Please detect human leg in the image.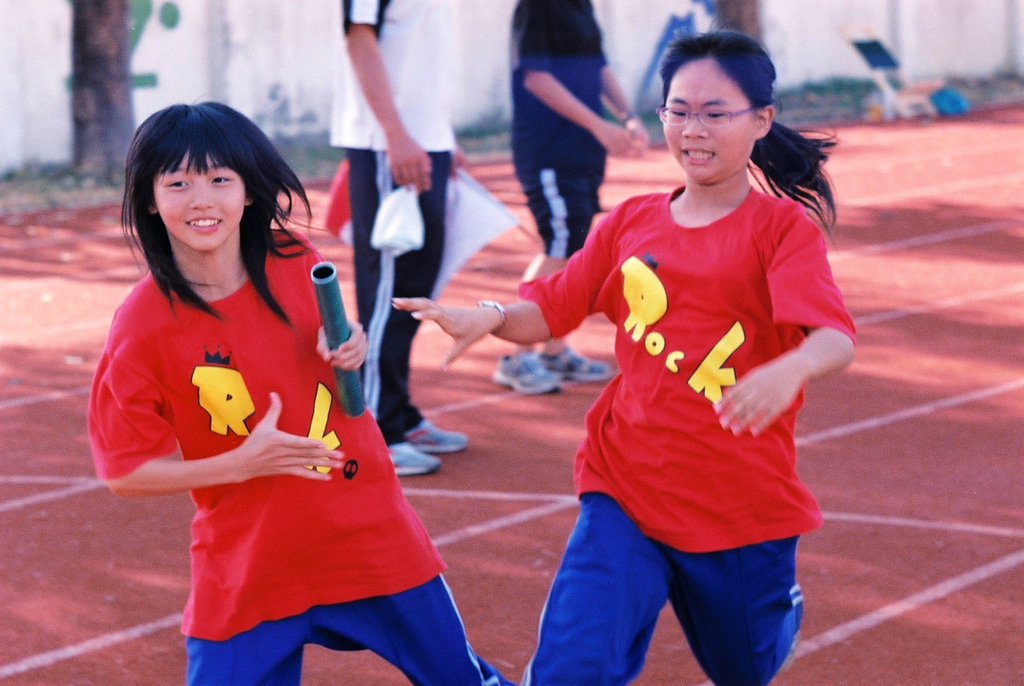
[710,531,792,685].
